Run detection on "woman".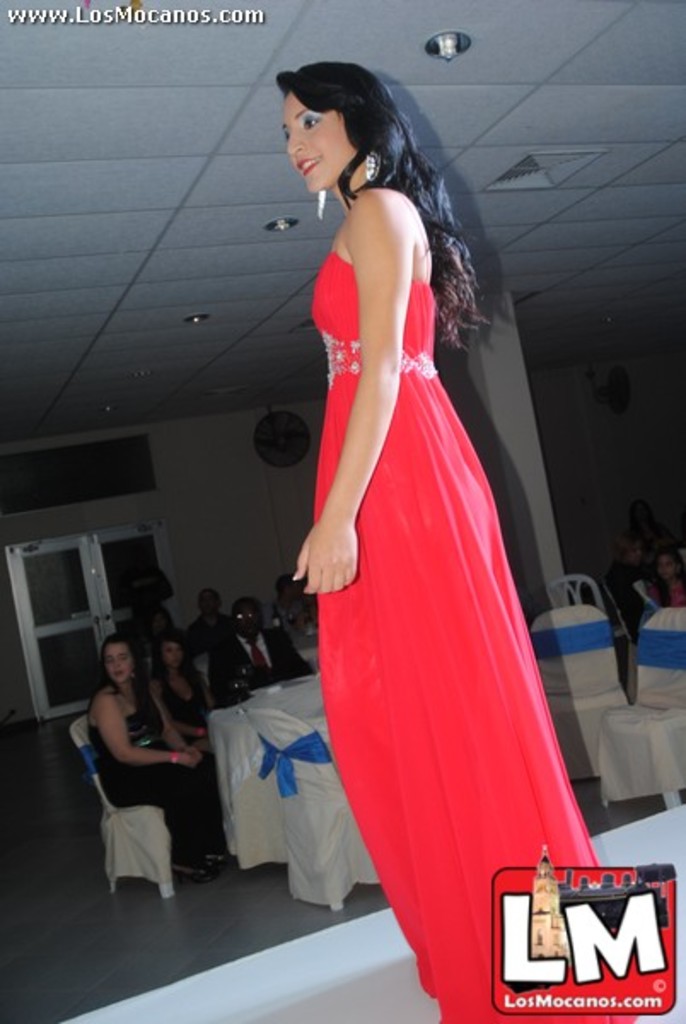
Result: pyautogui.locateOnScreen(154, 638, 212, 754).
